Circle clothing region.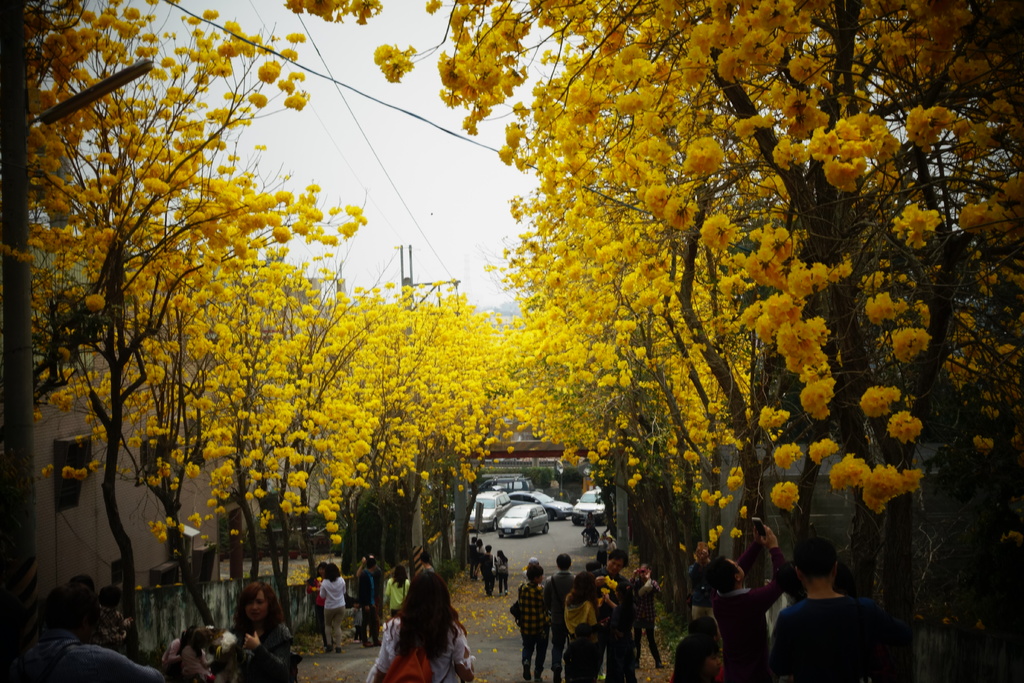
Region: (381,573,412,614).
